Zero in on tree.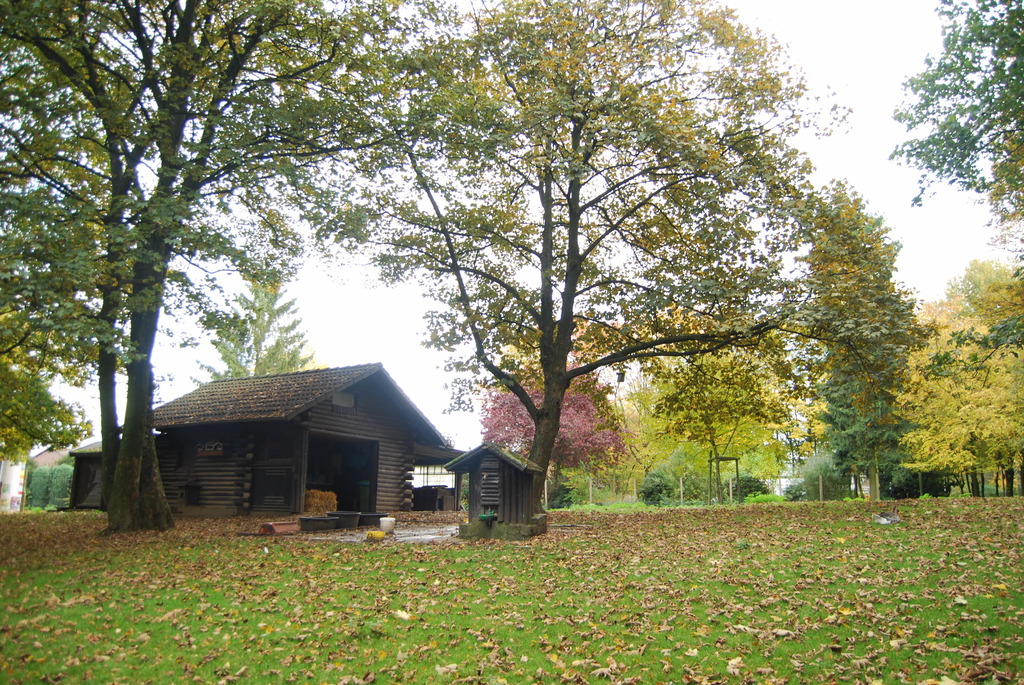
Zeroed in: region(810, 304, 929, 483).
